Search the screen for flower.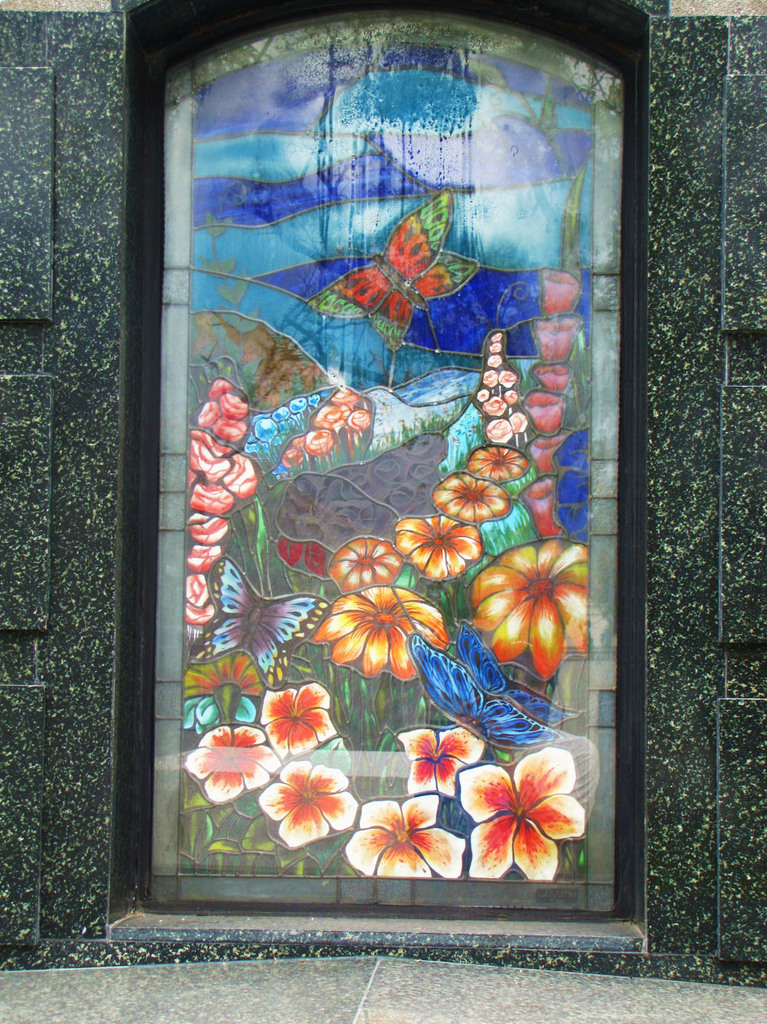
Found at x1=489 y1=342 x2=500 y2=353.
